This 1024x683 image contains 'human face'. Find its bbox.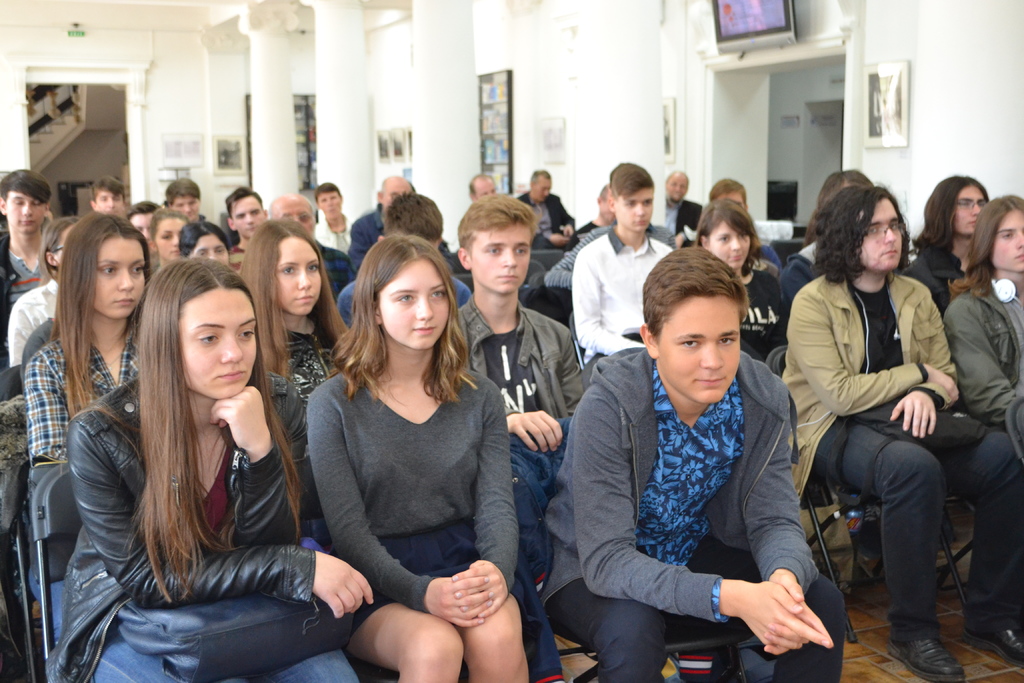
box(387, 175, 419, 209).
